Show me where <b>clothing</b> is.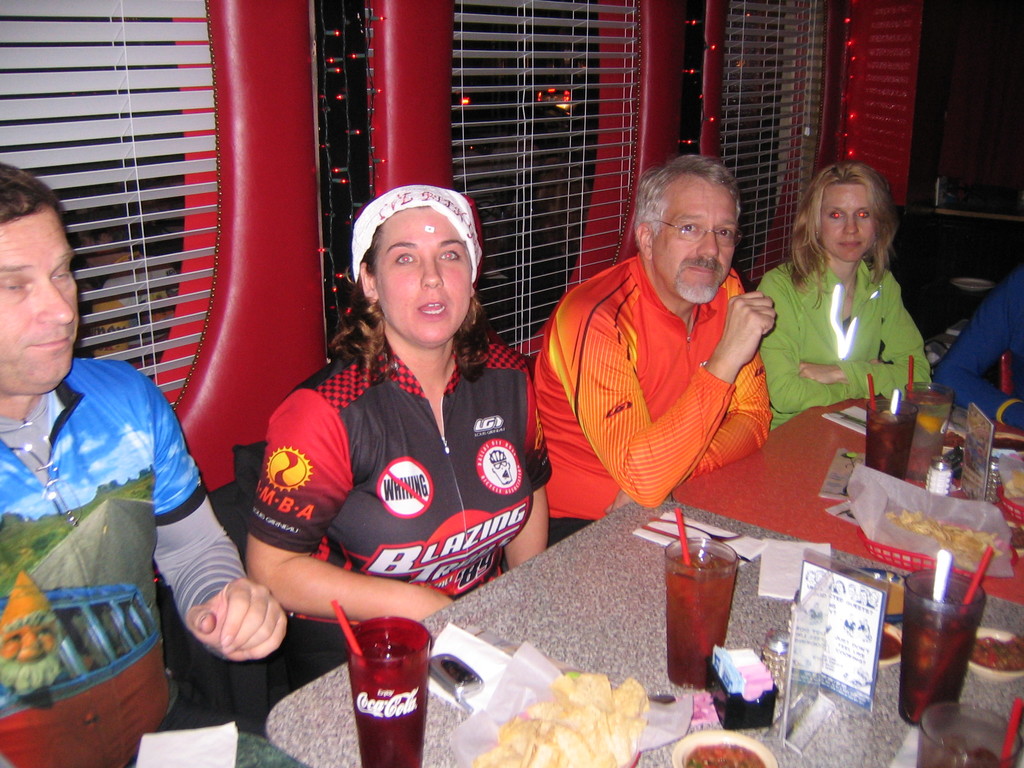
<b>clothing</b> is at left=940, top=266, right=1023, bottom=437.
